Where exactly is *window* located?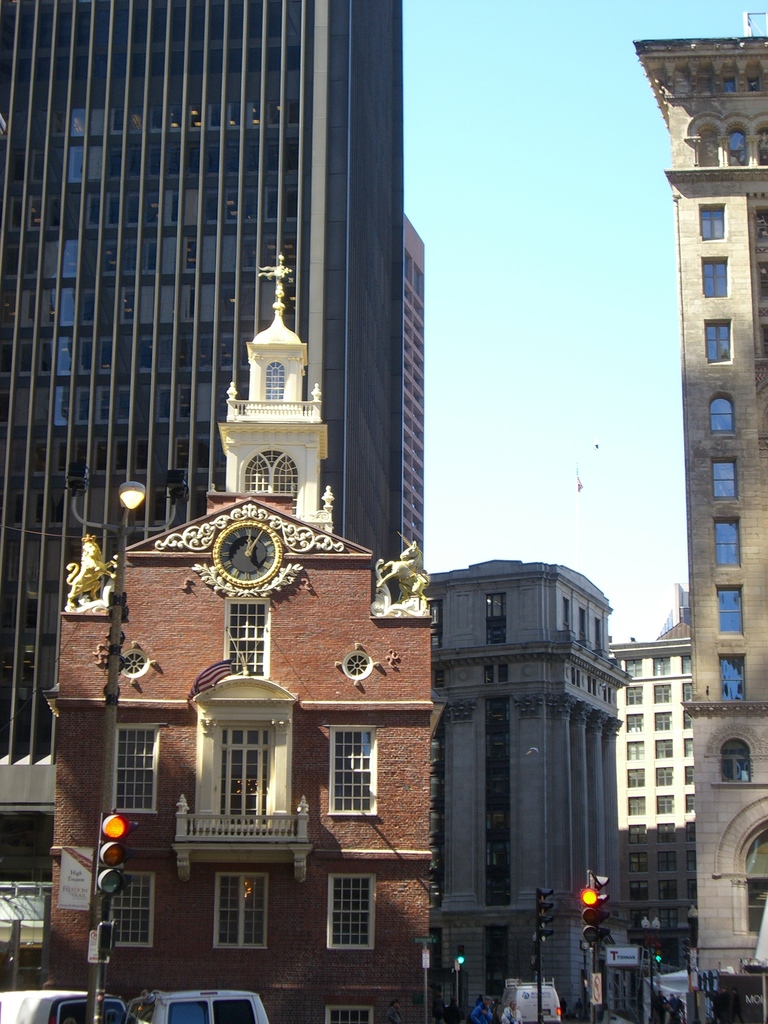
Its bounding box is box(686, 791, 703, 813).
